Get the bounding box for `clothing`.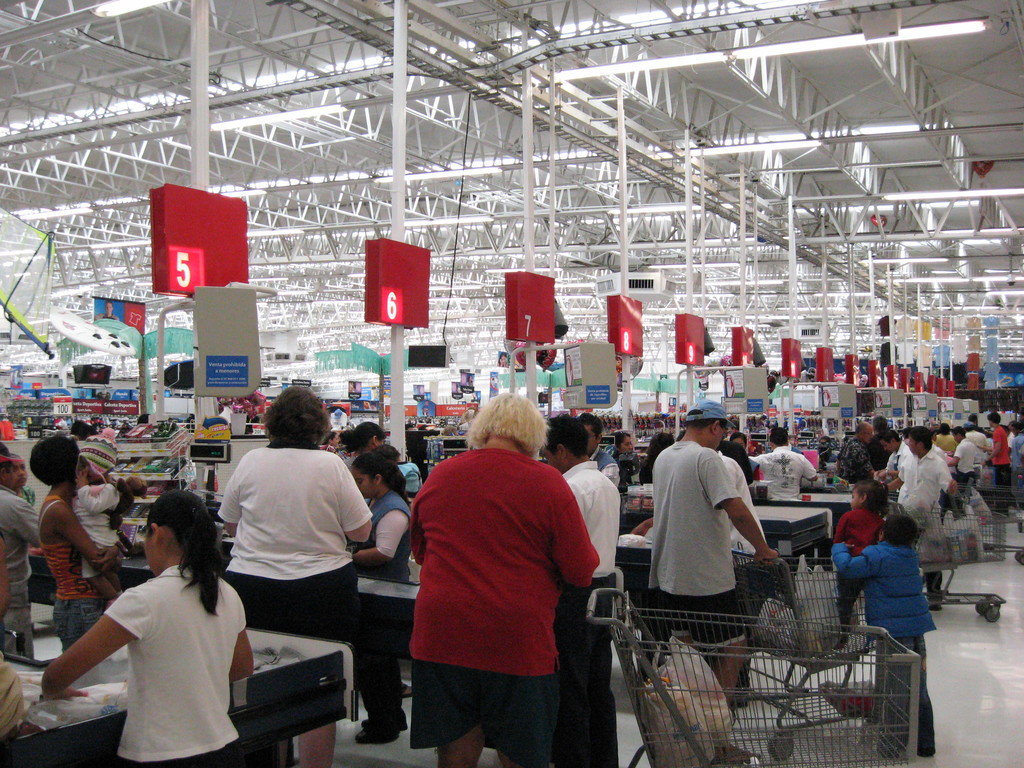
[left=872, top=430, right=909, bottom=471].
